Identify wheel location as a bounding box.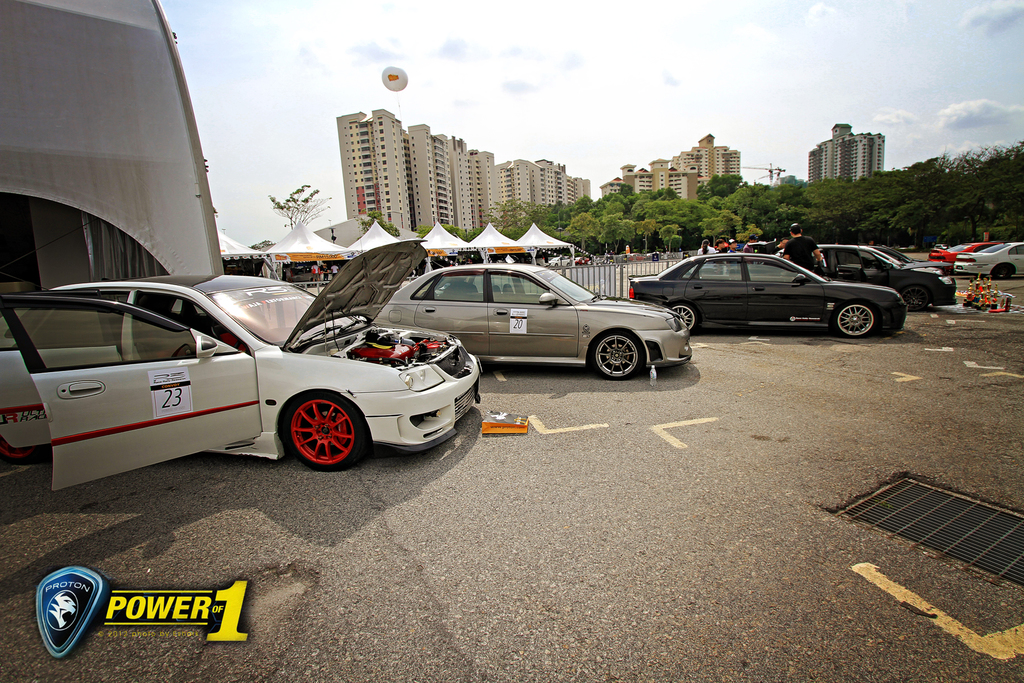
box(828, 299, 883, 342).
